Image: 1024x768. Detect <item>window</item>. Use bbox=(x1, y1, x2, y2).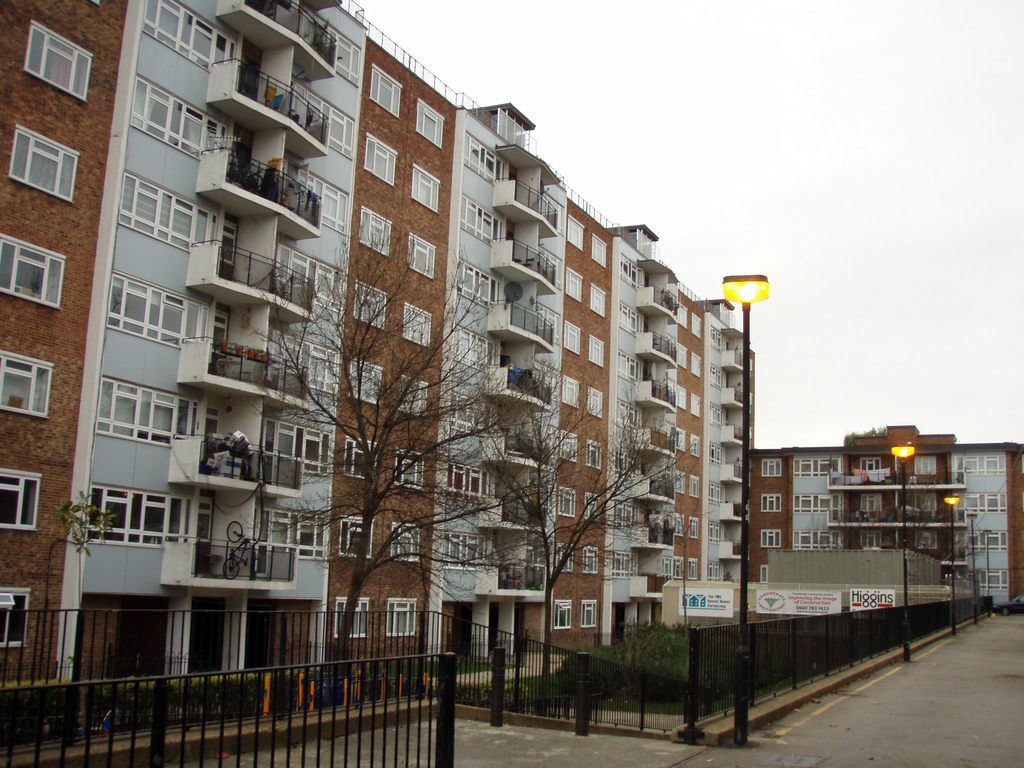
bbox=(762, 458, 779, 479).
